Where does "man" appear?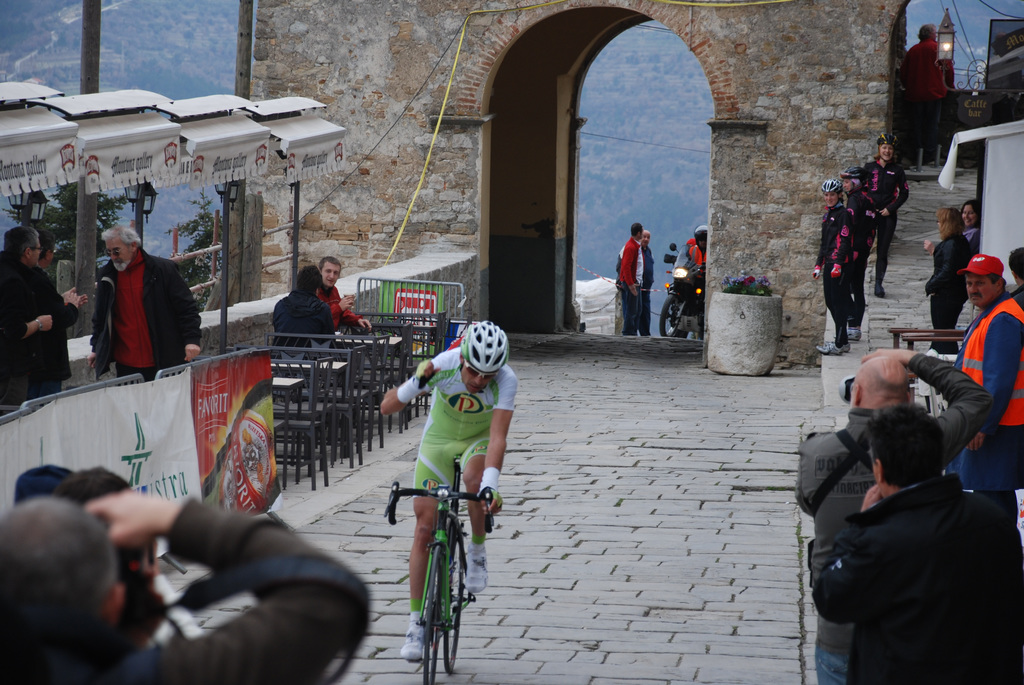
Appears at detection(685, 226, 706, 276).
